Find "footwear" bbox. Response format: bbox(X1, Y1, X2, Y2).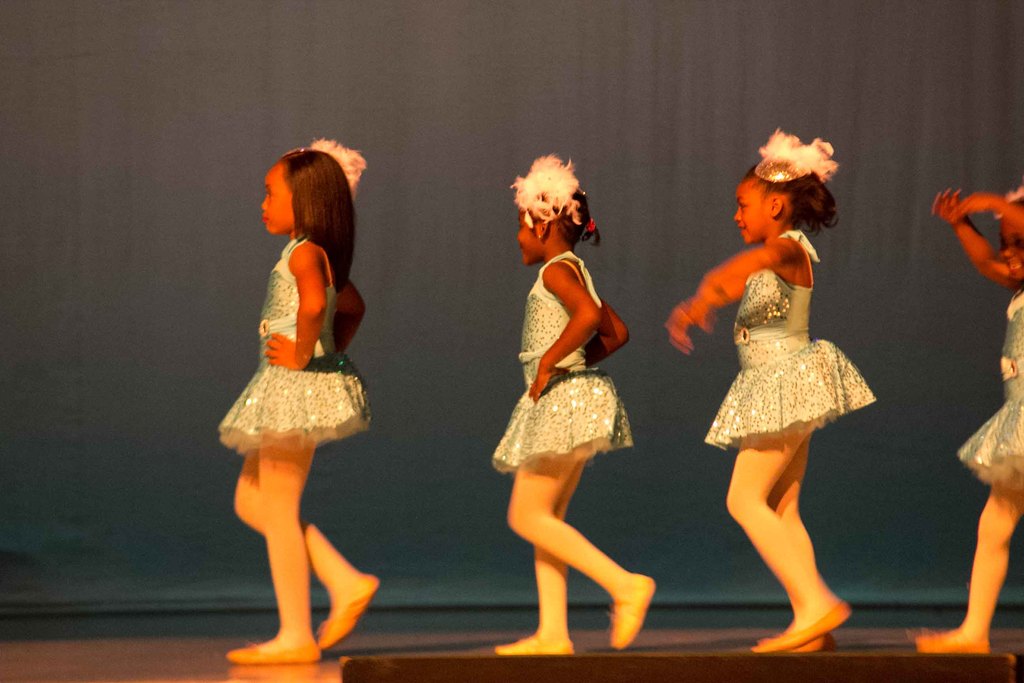
bbox(913, 626, 992, 650).
